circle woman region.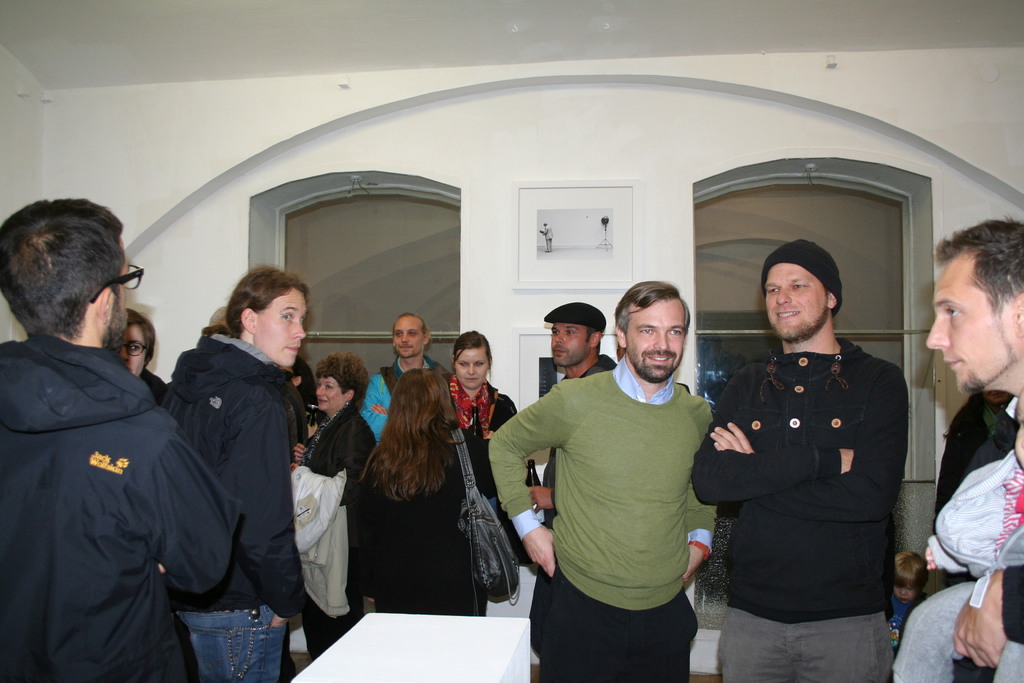
Region: 440:331:531:552.
